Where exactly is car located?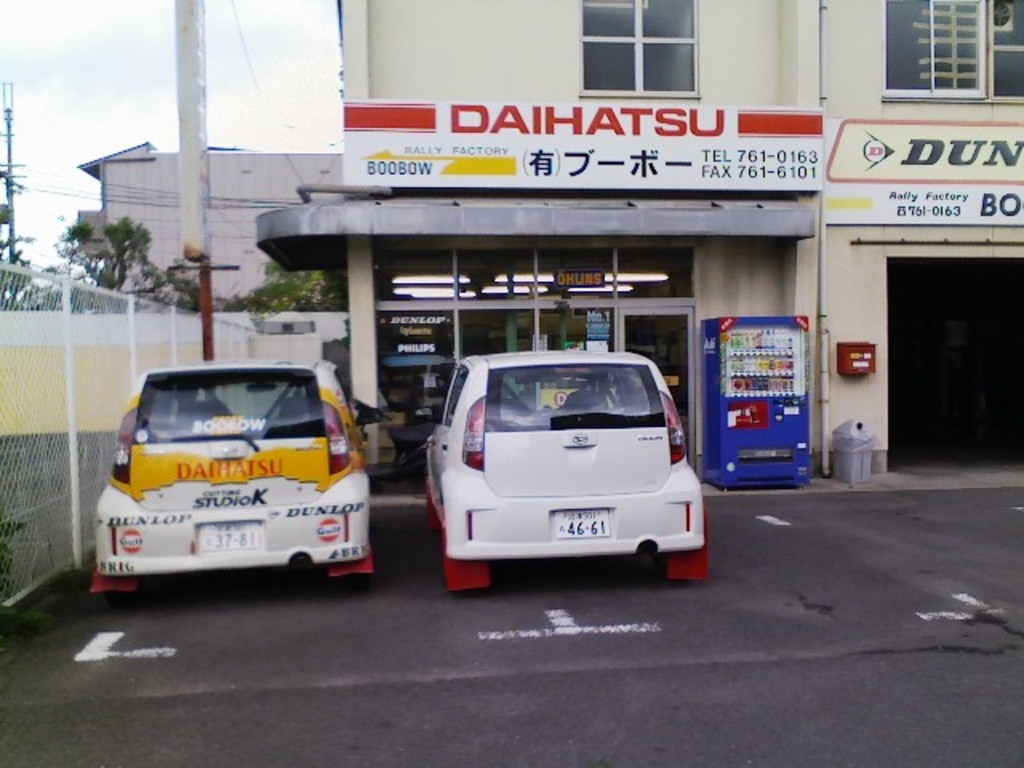
Its bounding box is (x1=83, y1=355, x2=373, y2=592).
